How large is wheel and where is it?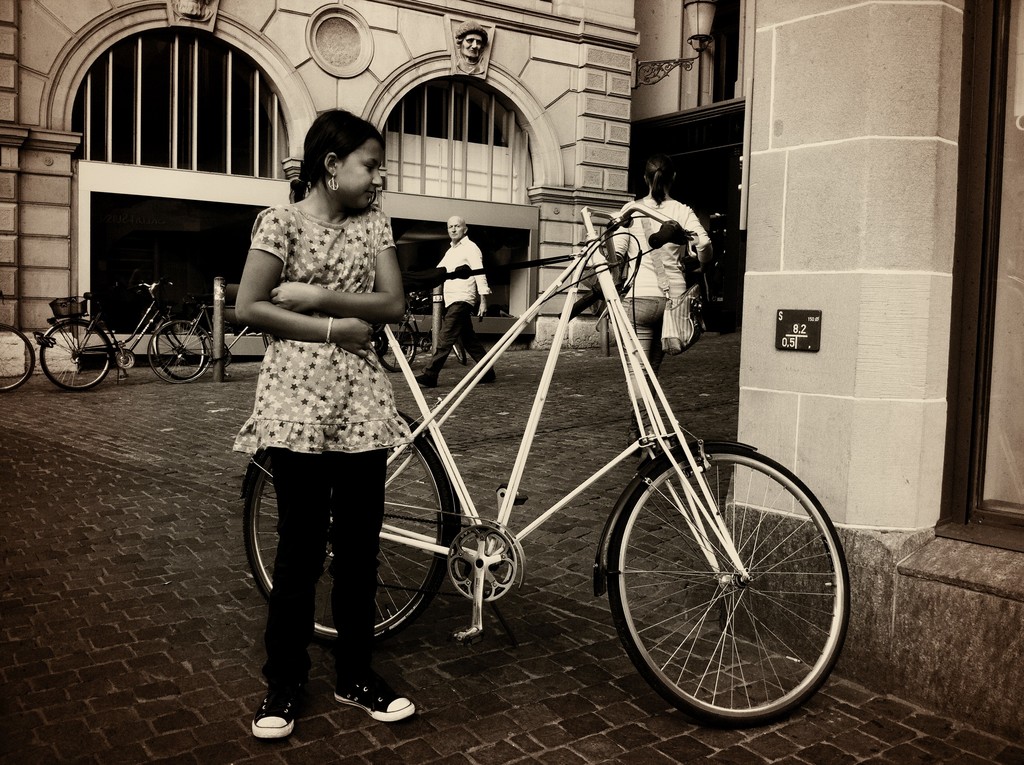
Bounding box: BBox(452, 340, 467, 366).
